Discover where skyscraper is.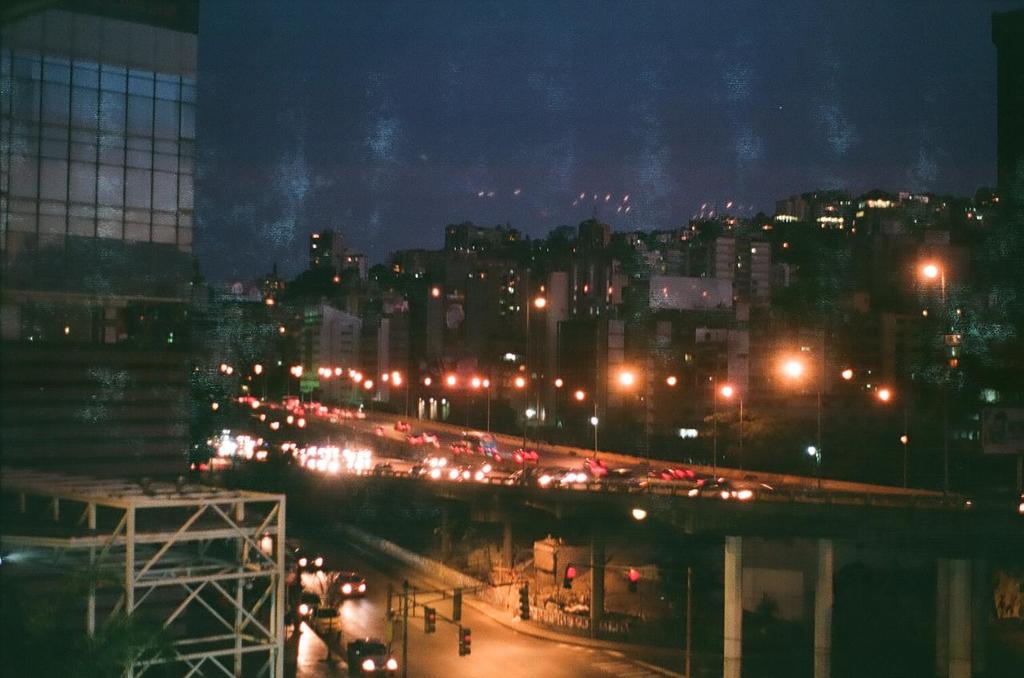
Discovered at <bbox>551, 316, 730, 451</bbox>.
